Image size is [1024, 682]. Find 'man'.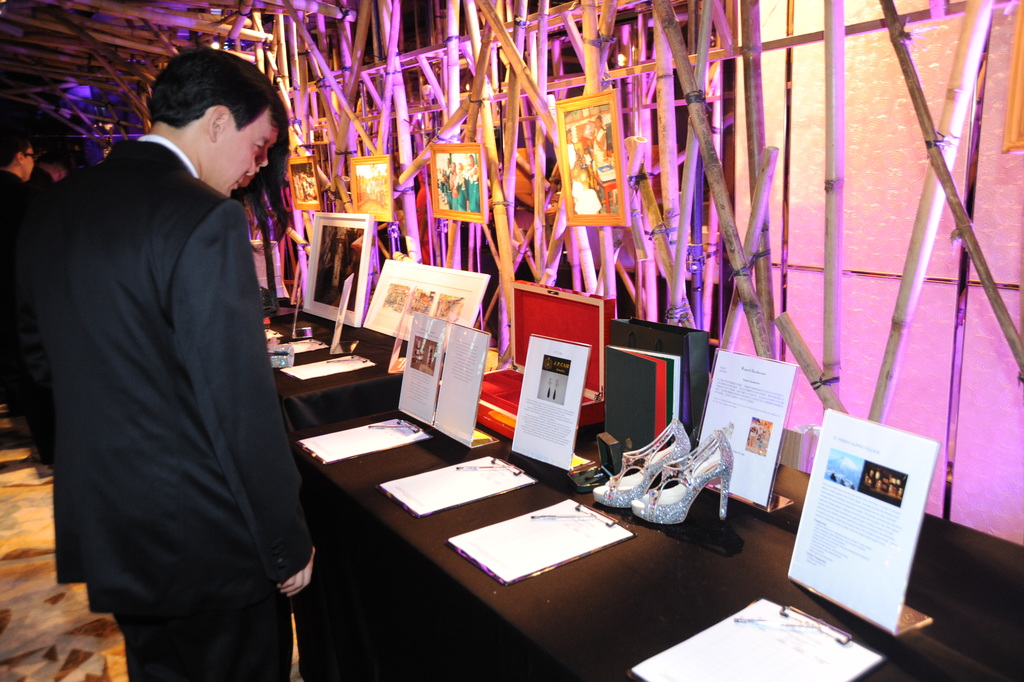
l=0, t=140, r=53, b=467.
